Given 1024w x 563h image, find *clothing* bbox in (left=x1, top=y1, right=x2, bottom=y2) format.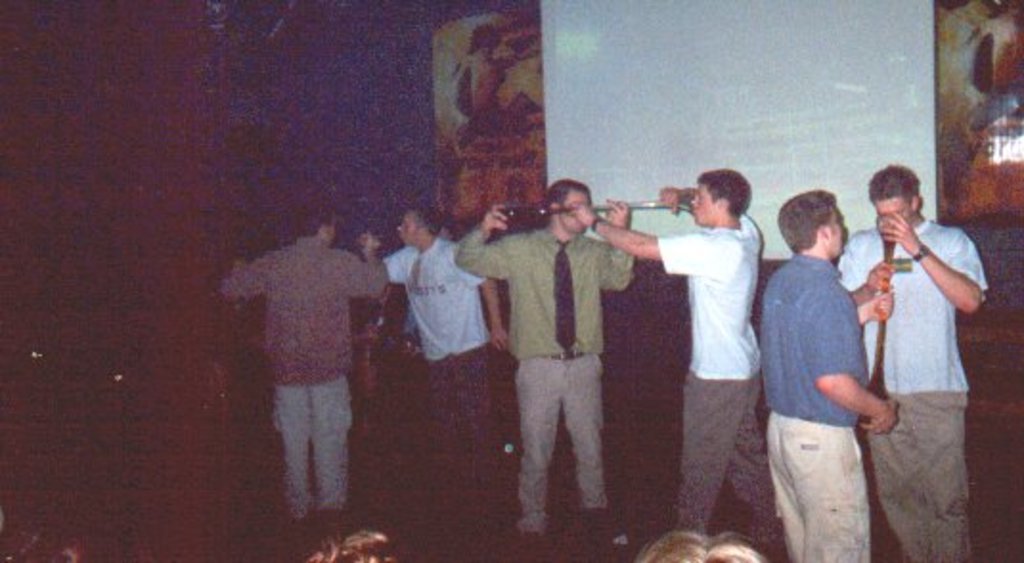
(left=649, top=203, right=777, bottom=540).
